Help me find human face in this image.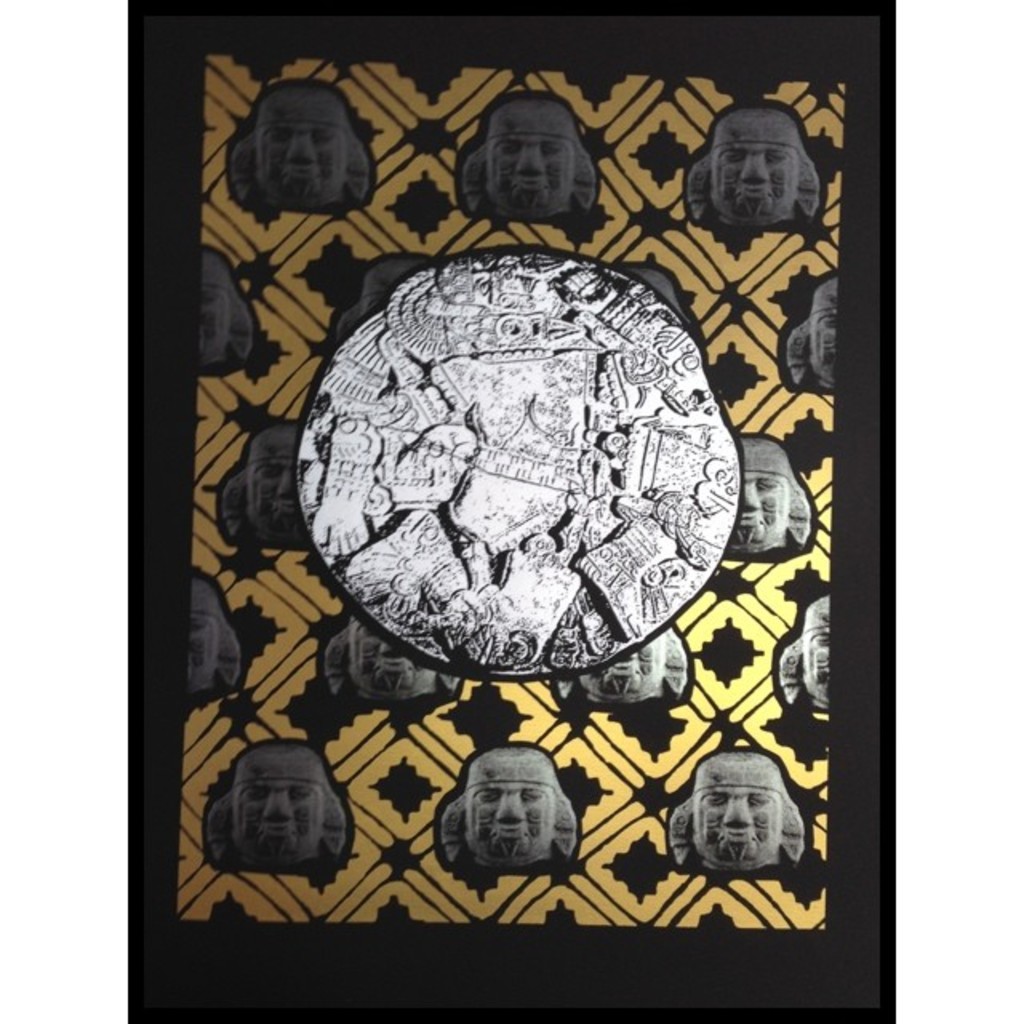
Found it: region(248, 456, 304, 542).
